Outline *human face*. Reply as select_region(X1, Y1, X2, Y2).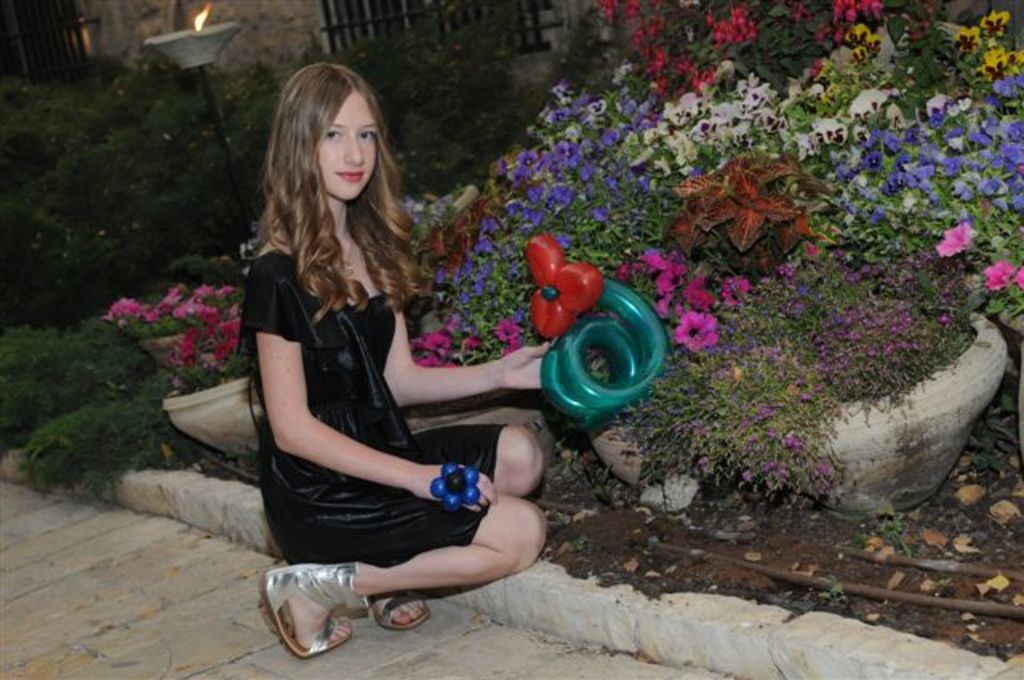
select_region(317, 93, 379, 198).
